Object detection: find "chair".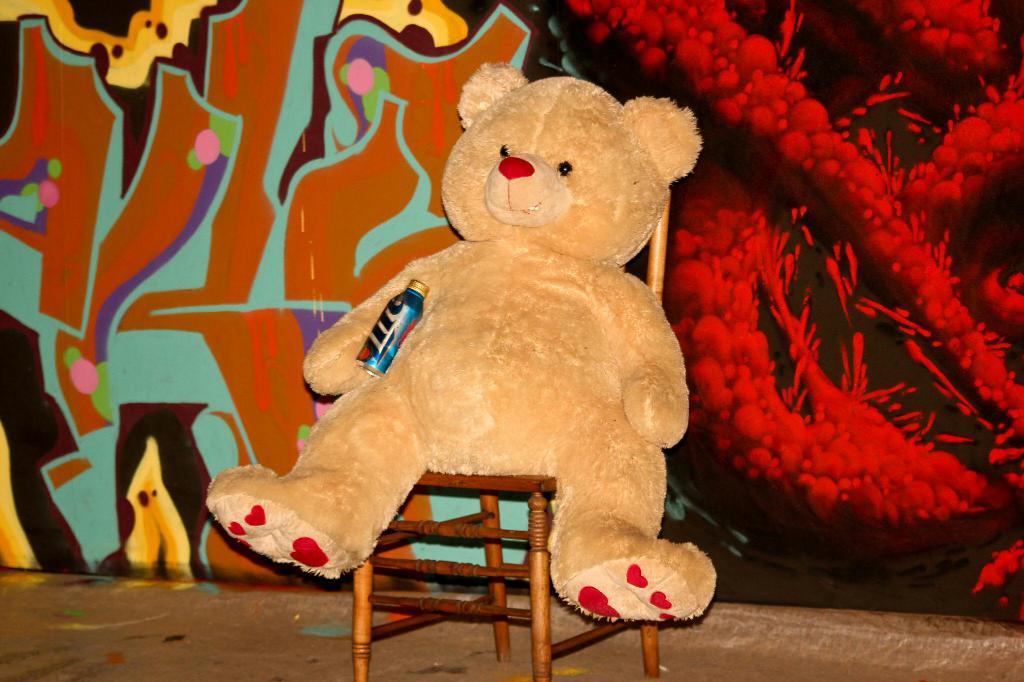
[351,187,666,681].
